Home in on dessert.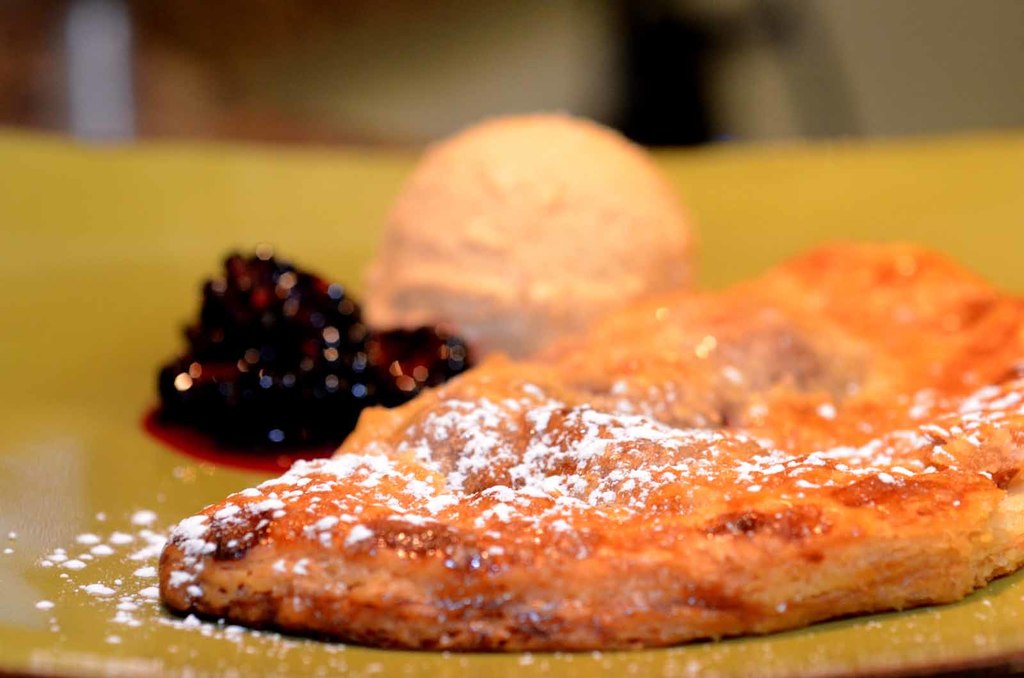
Homed in at Rect(134, 157, 1023, 670).
